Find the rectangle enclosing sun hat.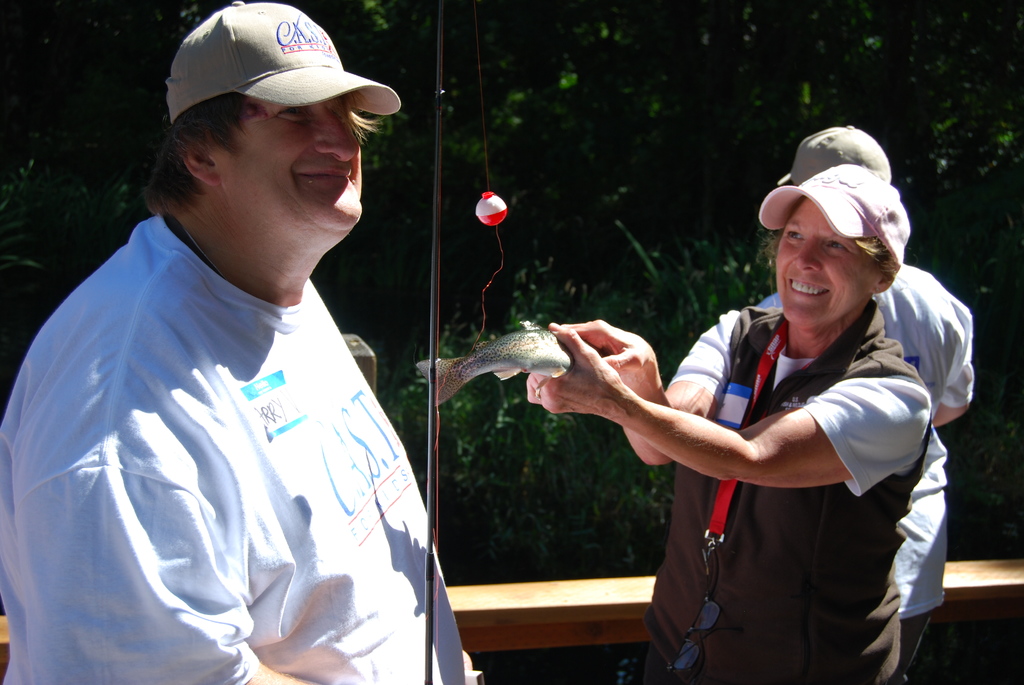
(x1=773, y1=123, x2=895, y2=187).
